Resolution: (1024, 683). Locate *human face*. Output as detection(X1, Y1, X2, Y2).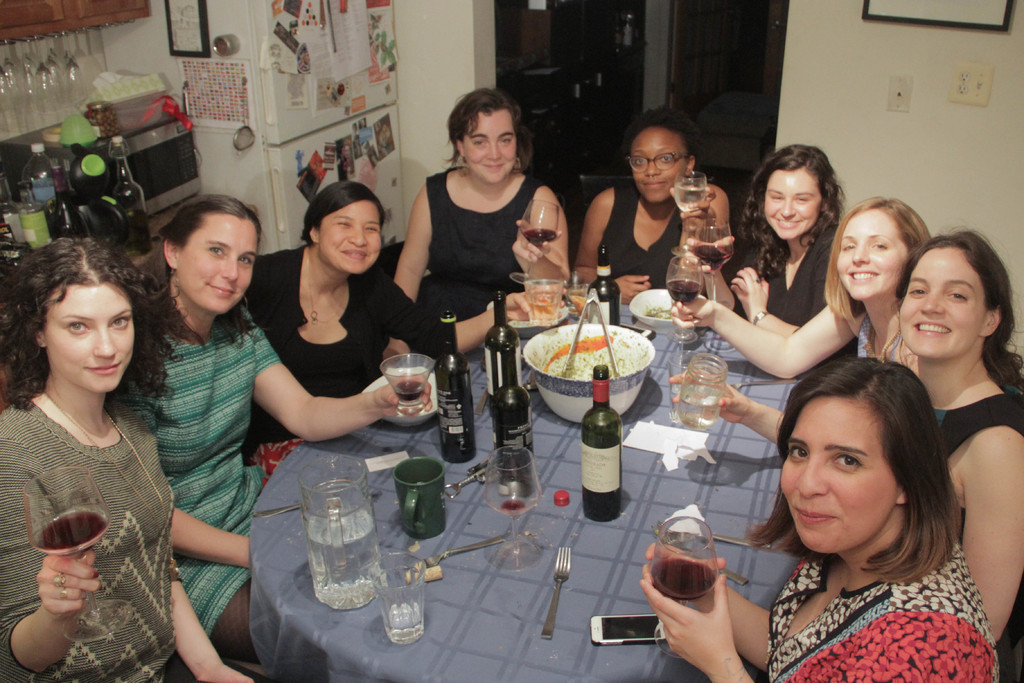
detection(49, 288, 135, 393).
